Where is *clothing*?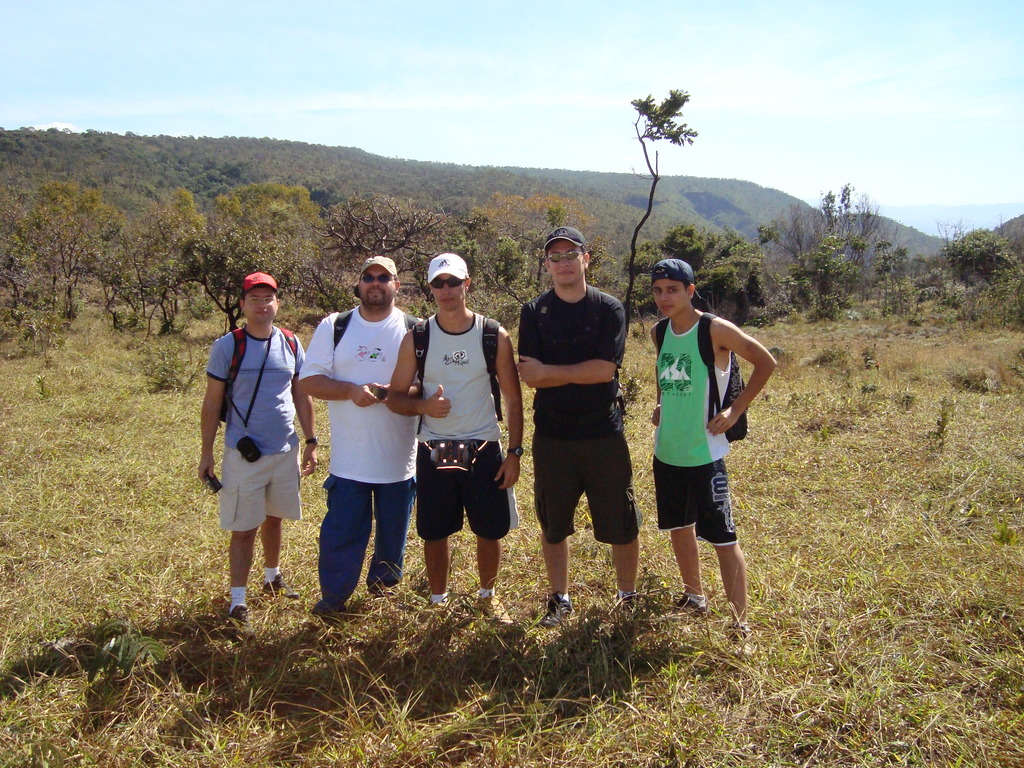
206:326:309:532.
